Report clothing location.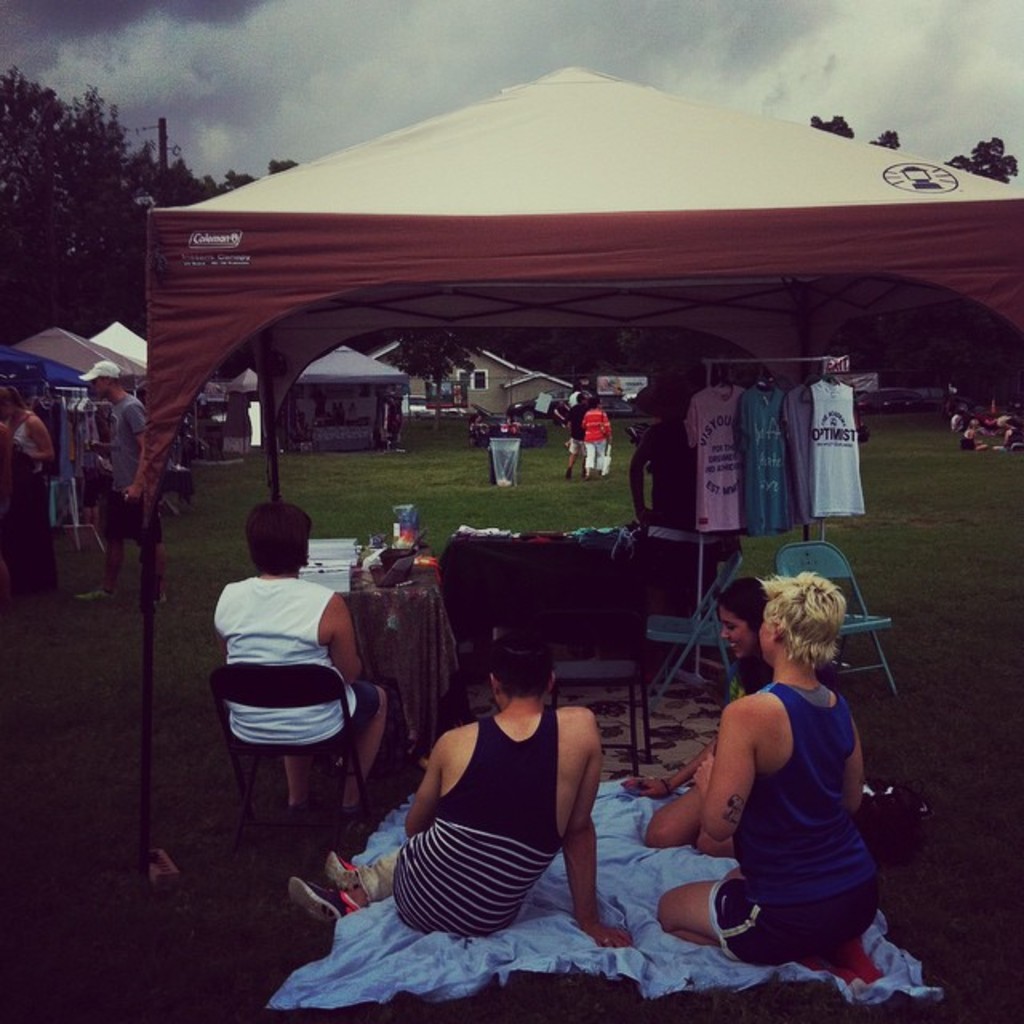
Report: region(784, 382, 813, 504).
